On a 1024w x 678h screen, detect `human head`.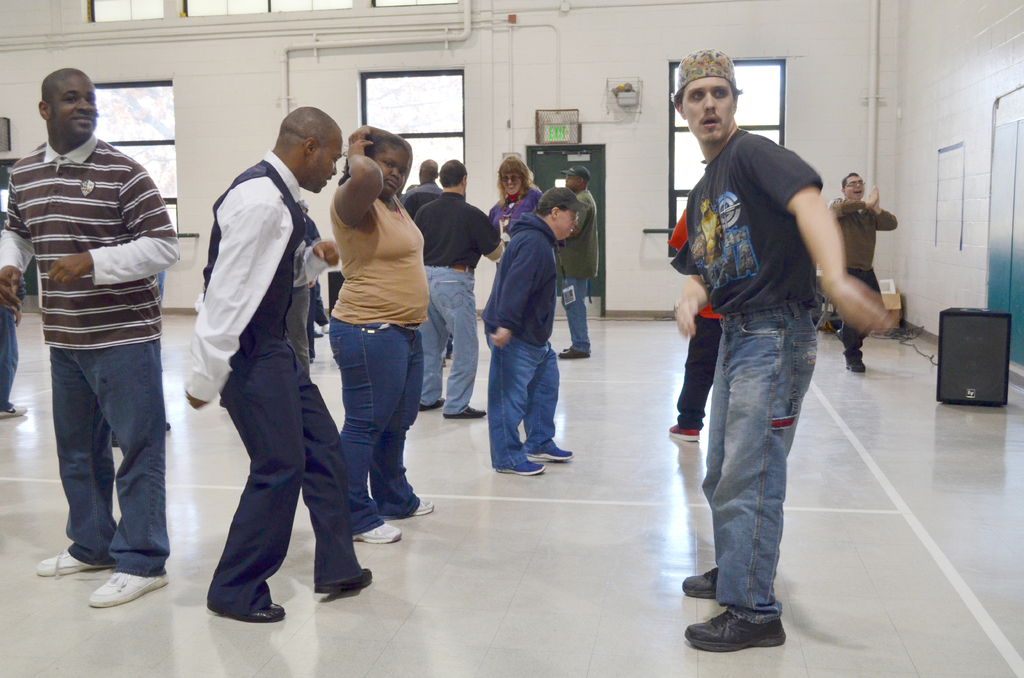
540/188/580/241.
